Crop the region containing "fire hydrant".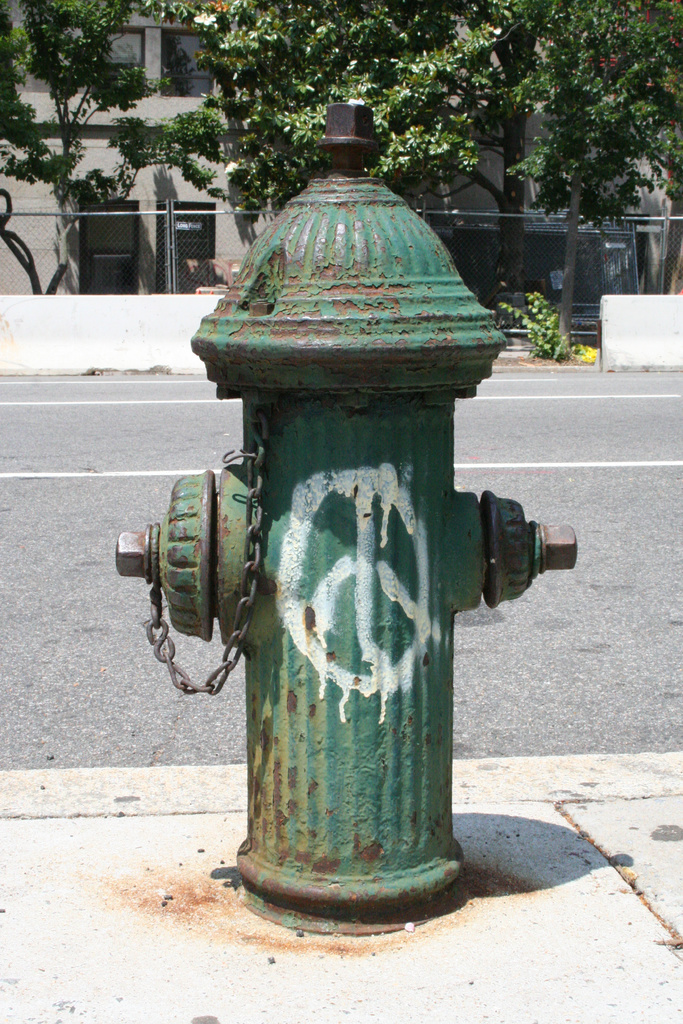
Crop region: bbox=(115, 95, 579, 932).
